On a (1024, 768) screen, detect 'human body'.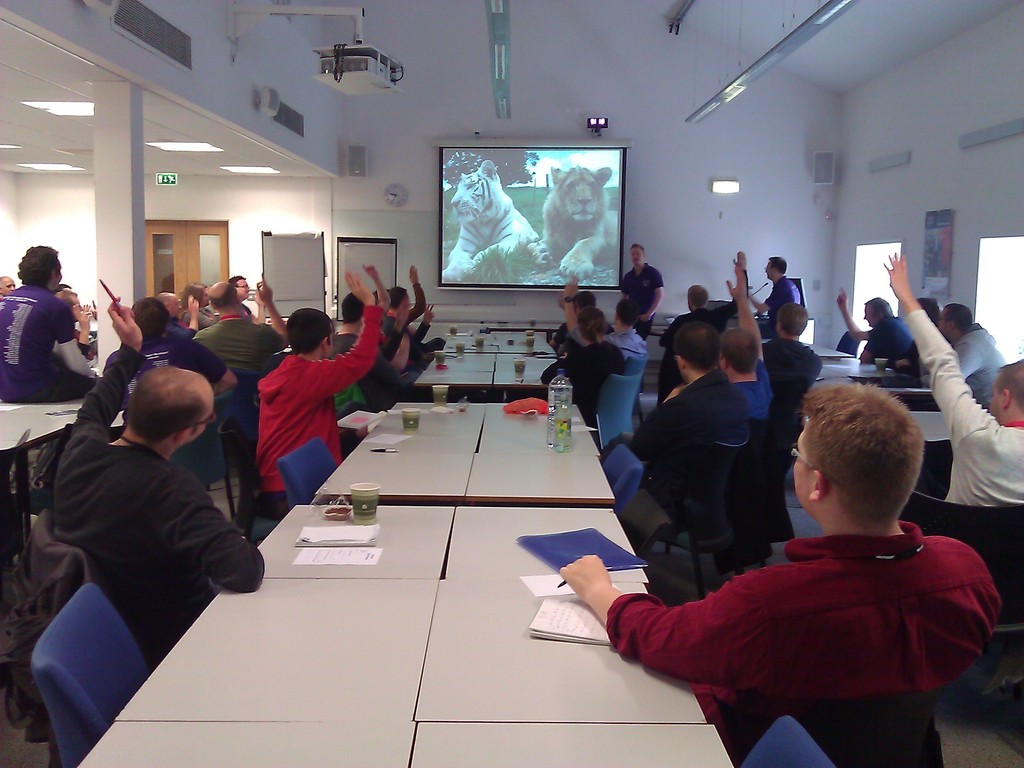
BBox(564, 279, 639, 346).
